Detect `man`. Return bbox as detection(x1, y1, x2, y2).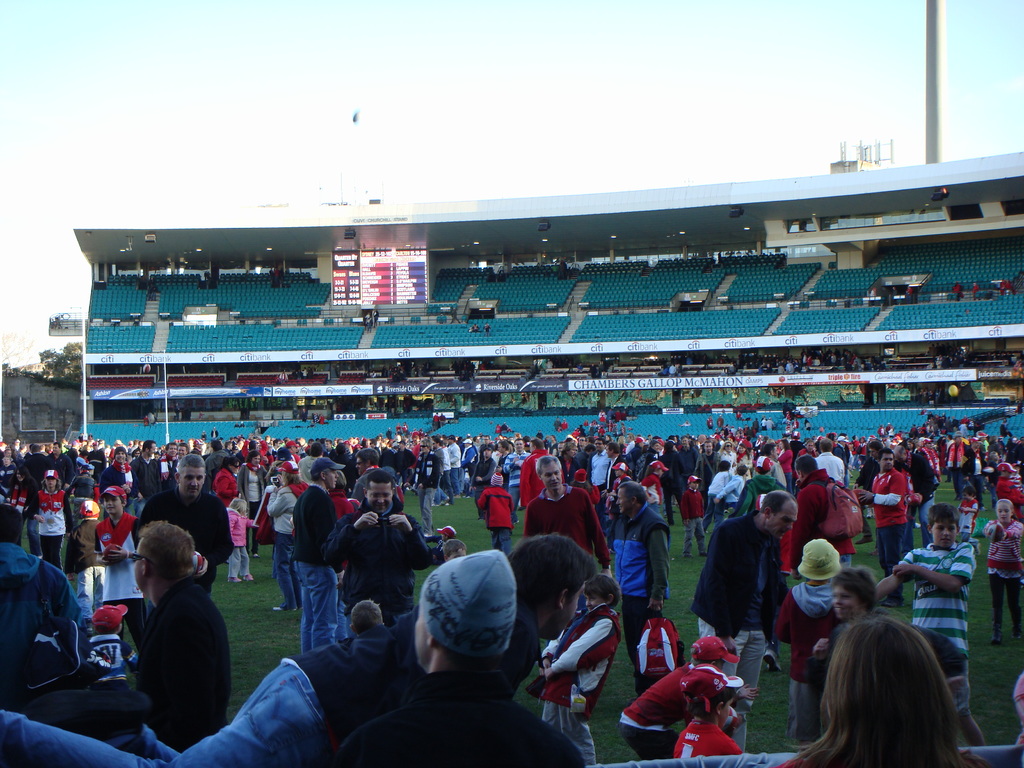
detection(317, 413, 326, 424).
